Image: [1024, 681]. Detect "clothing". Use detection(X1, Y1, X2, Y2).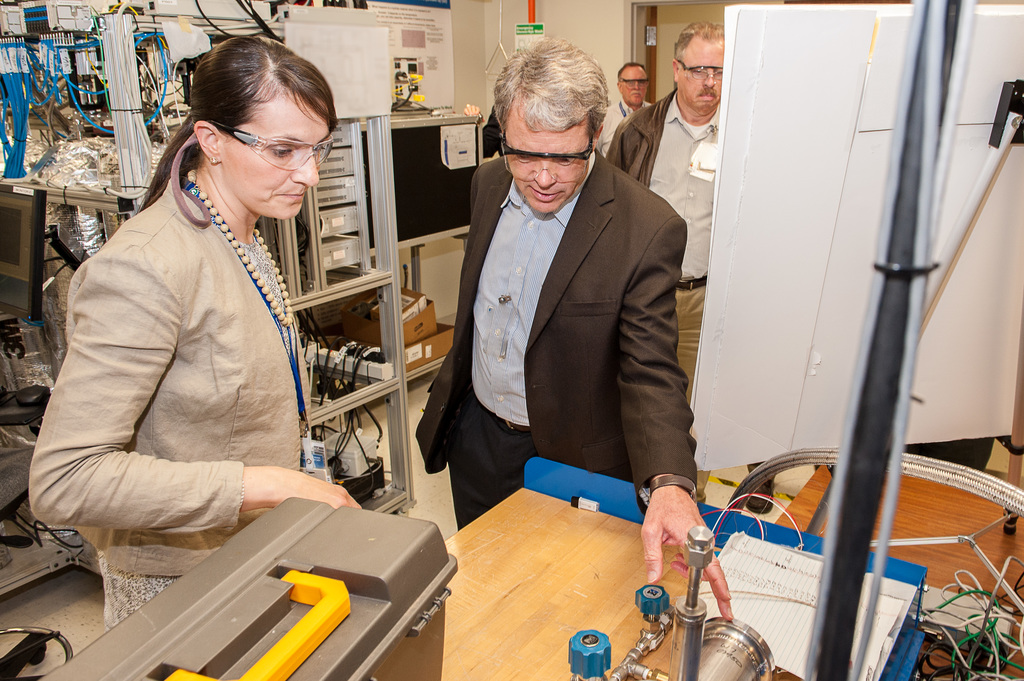
detection(407, 160, 706, 536).
